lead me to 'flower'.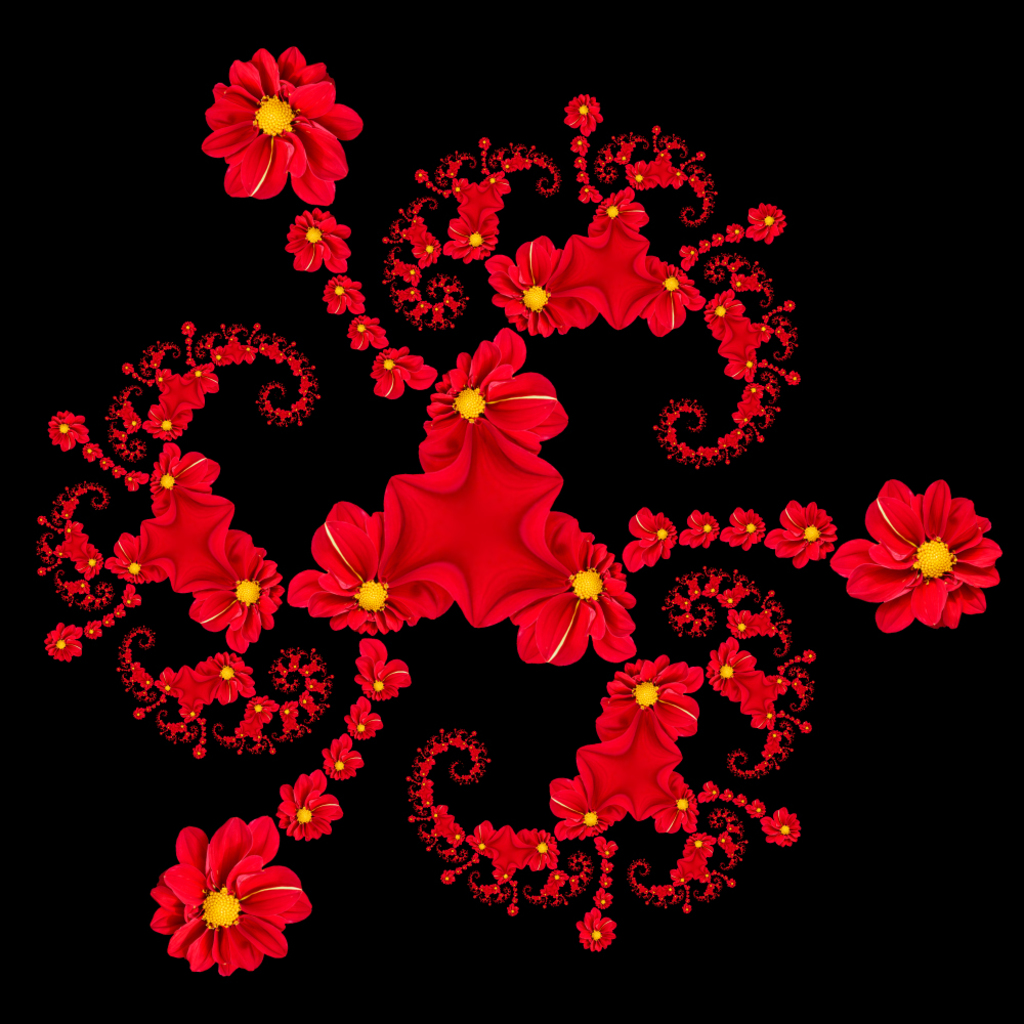
Lead to Rect(203, 46, 362, 198).
